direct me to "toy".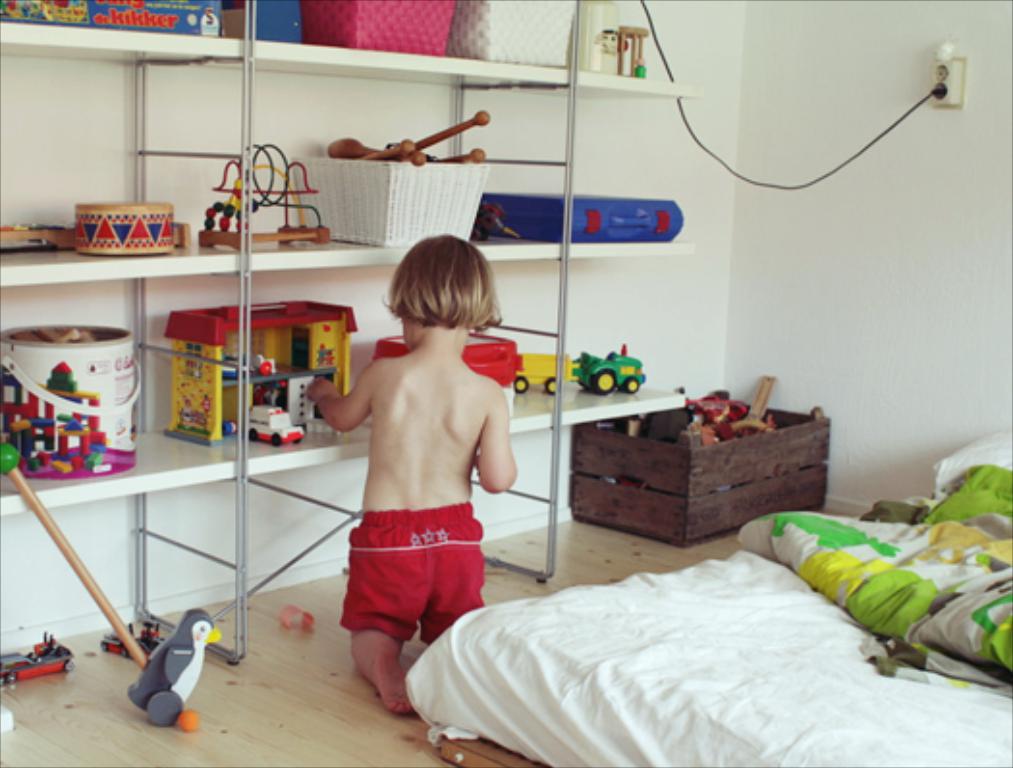
Direction: 199, 143, 330, 255.
